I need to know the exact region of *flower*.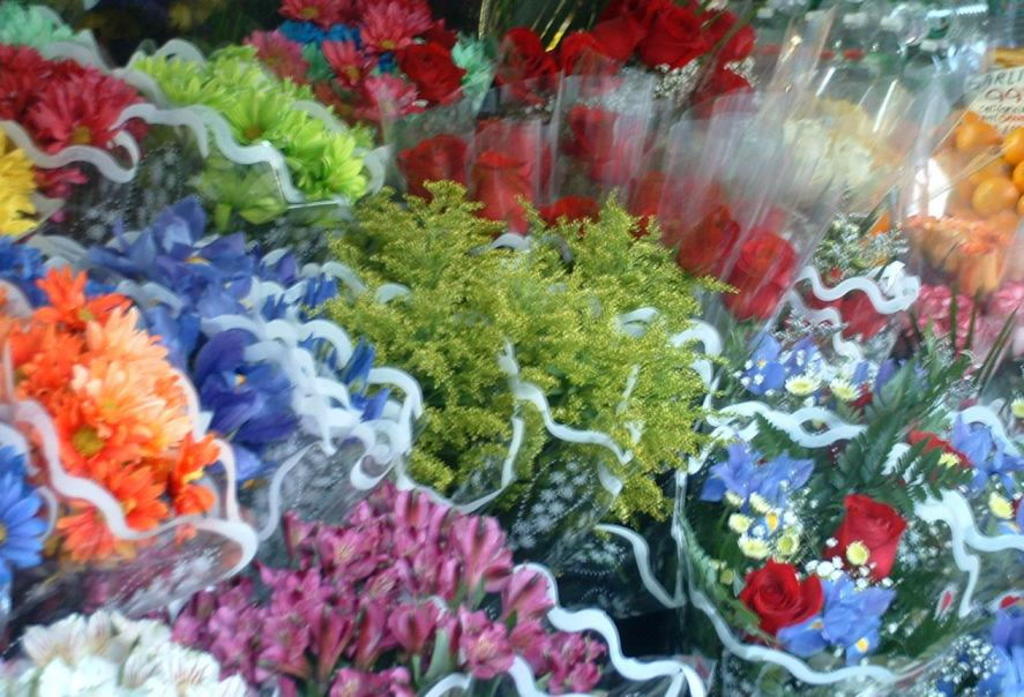
Region: x1=405 y1=133 x2=469 y2=190.
